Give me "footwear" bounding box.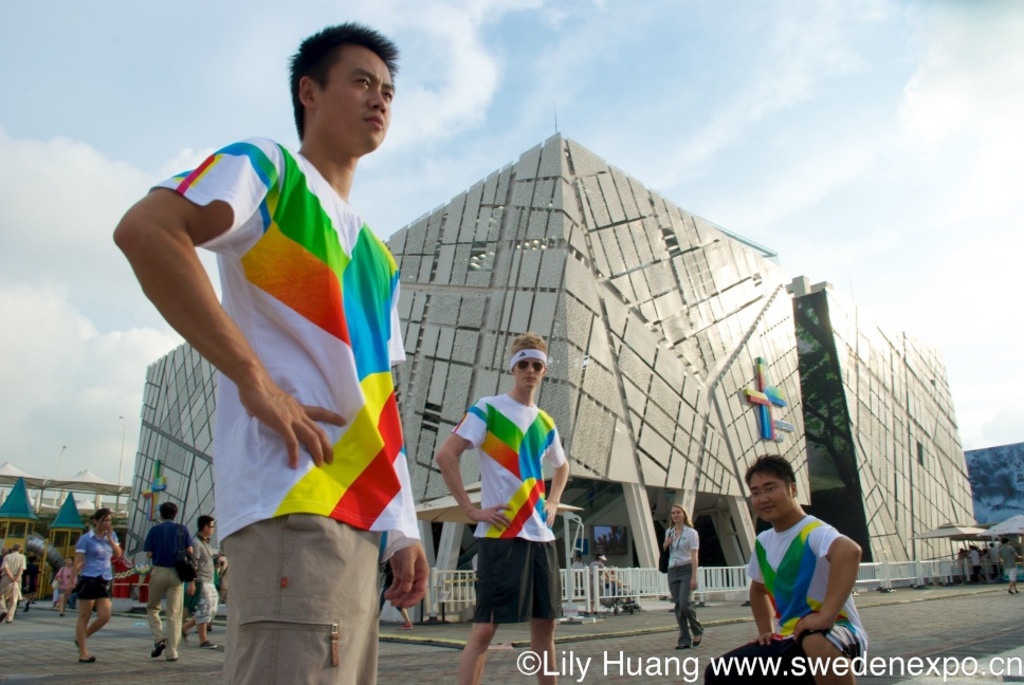
(78, 655, 95, 663).
